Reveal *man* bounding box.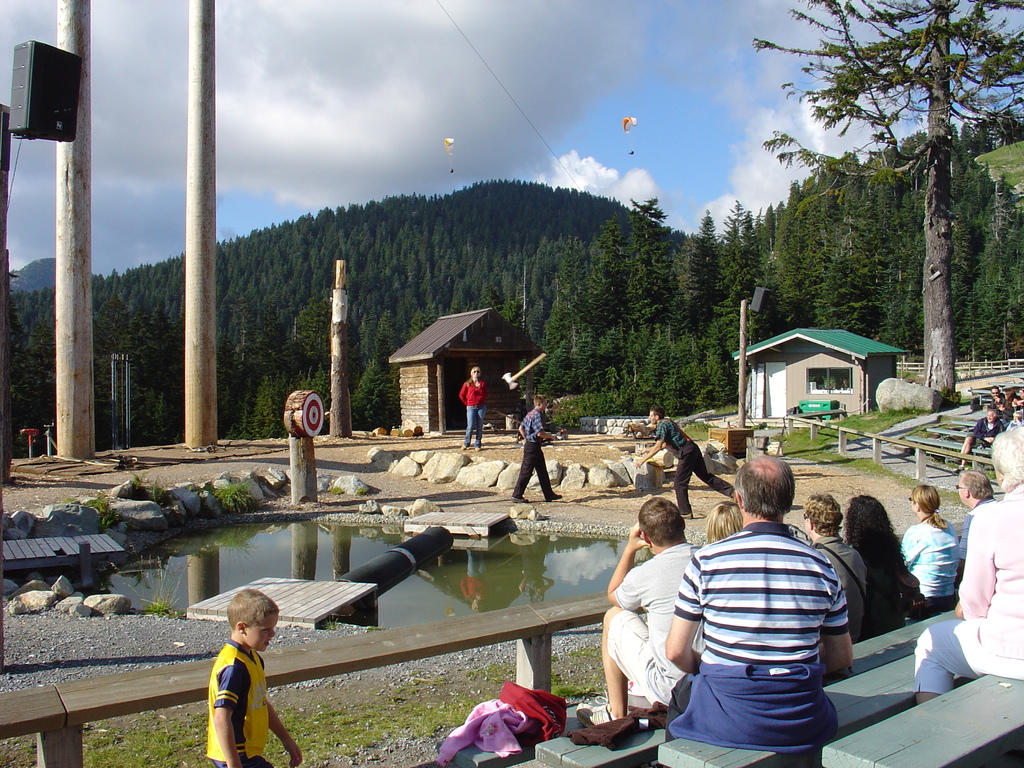
Revealed: [991,385,1008,408].
